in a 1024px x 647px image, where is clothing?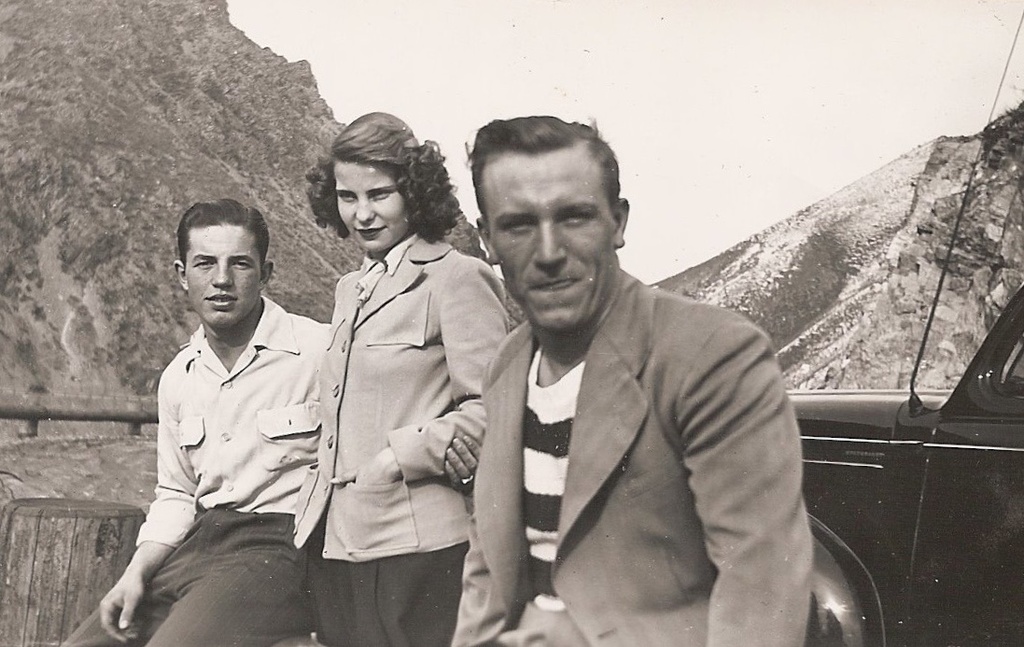
detection(439, 253, 829, 646).
